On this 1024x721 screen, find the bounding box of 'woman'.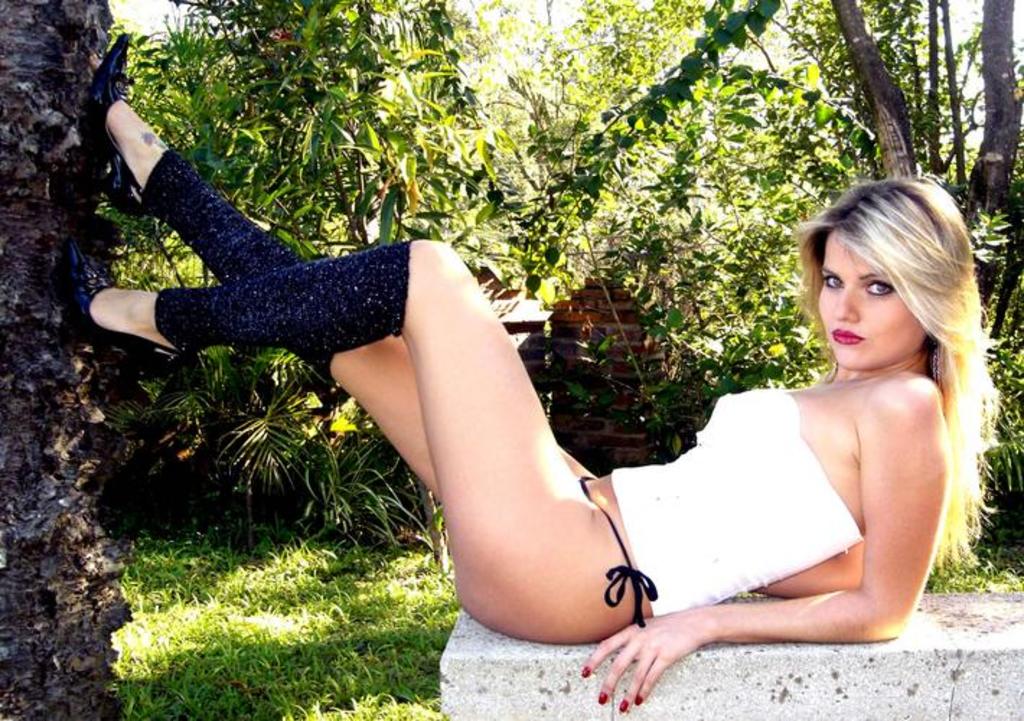
Bounding box: pyautogui.locateOnScreen(61, 35, 999, 712).
